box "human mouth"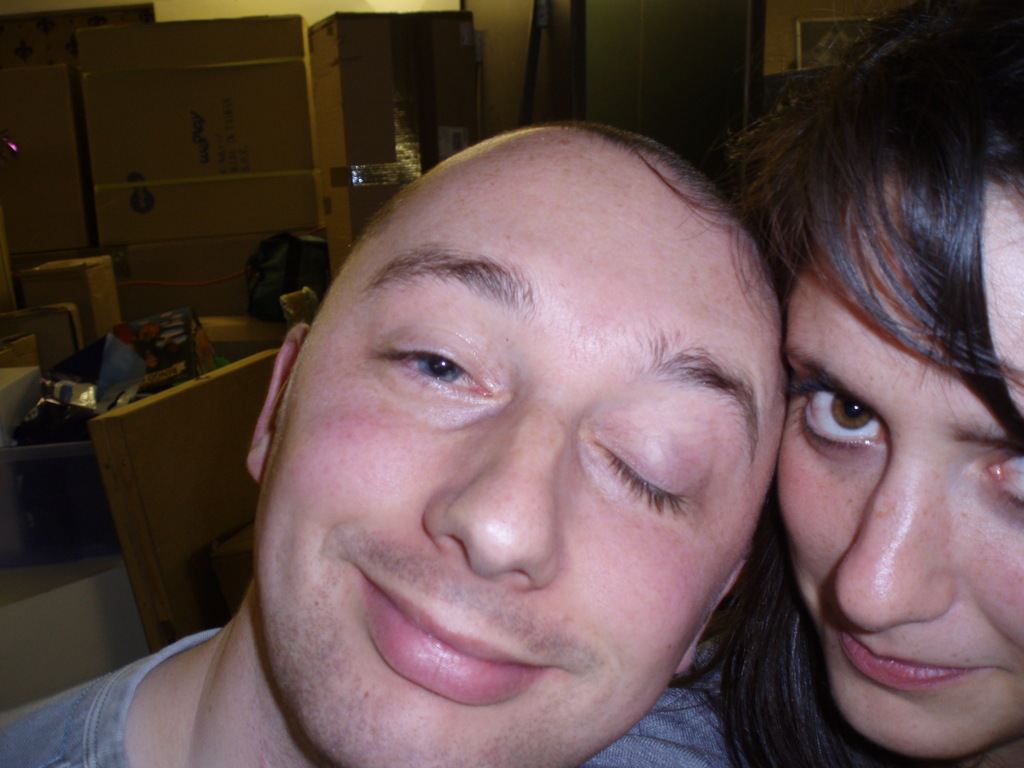
[829, 637, 981, 719]
